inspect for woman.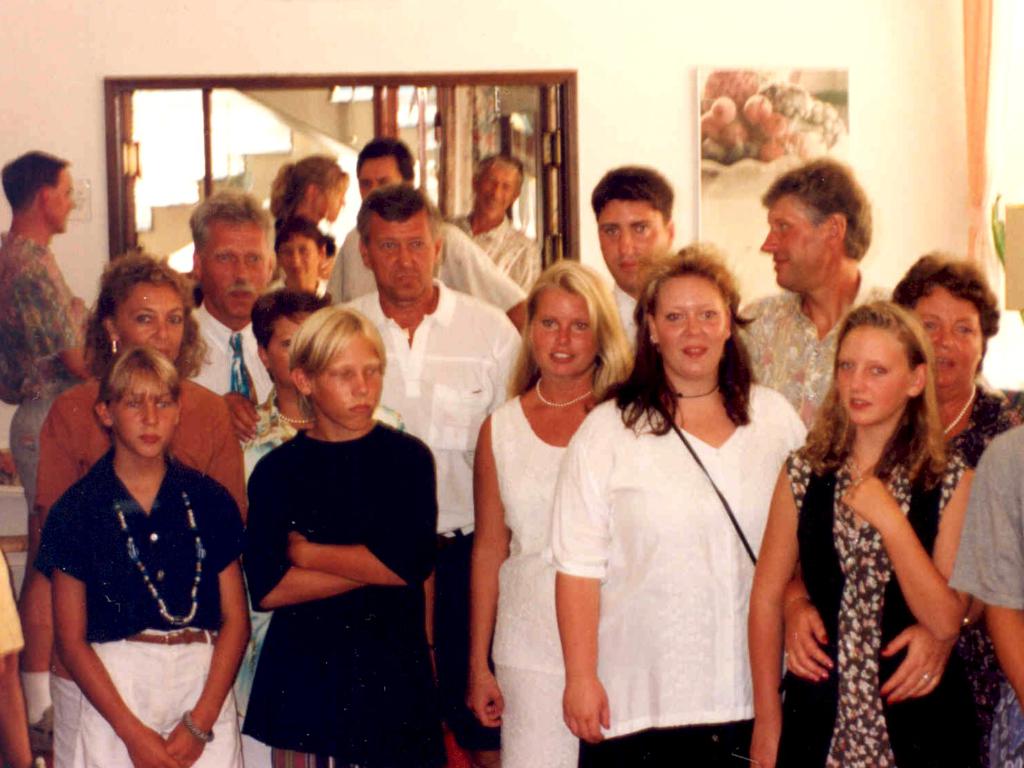
Inspection: Rect(580, 236, 796, 767).
